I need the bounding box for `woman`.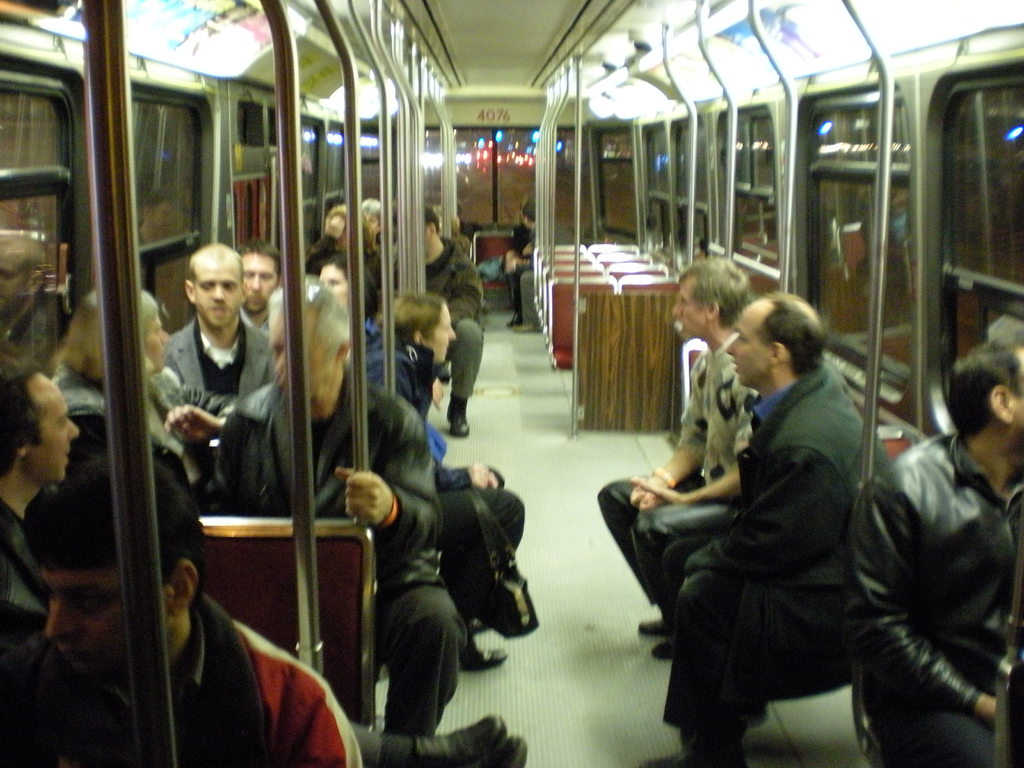
Here it is: 45/285/212/525.
